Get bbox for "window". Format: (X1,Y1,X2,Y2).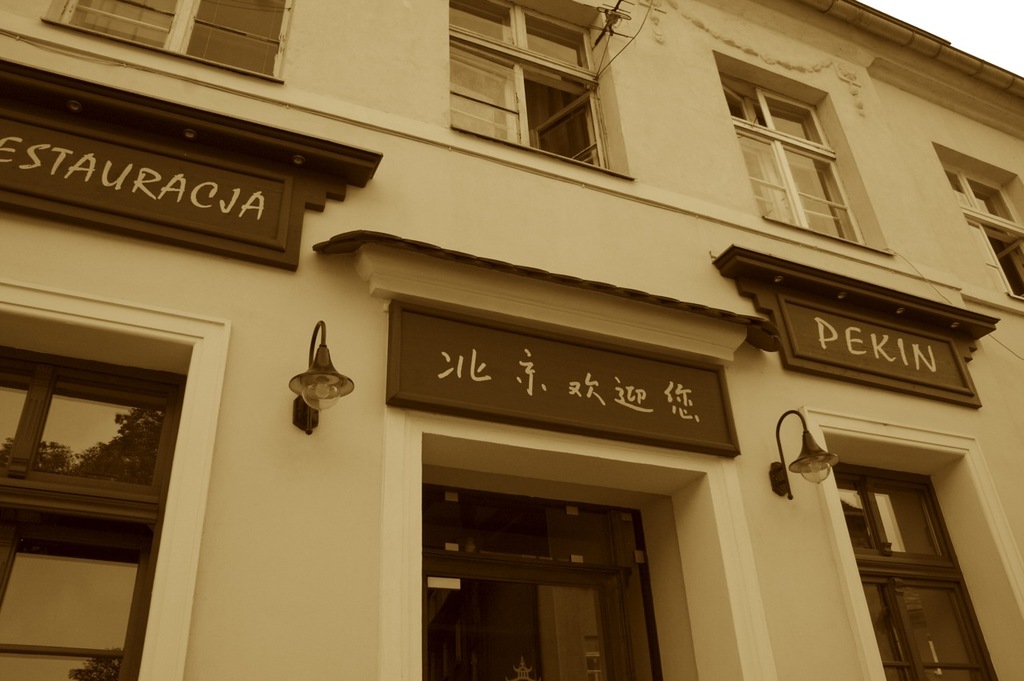
(450,0,631,186).
